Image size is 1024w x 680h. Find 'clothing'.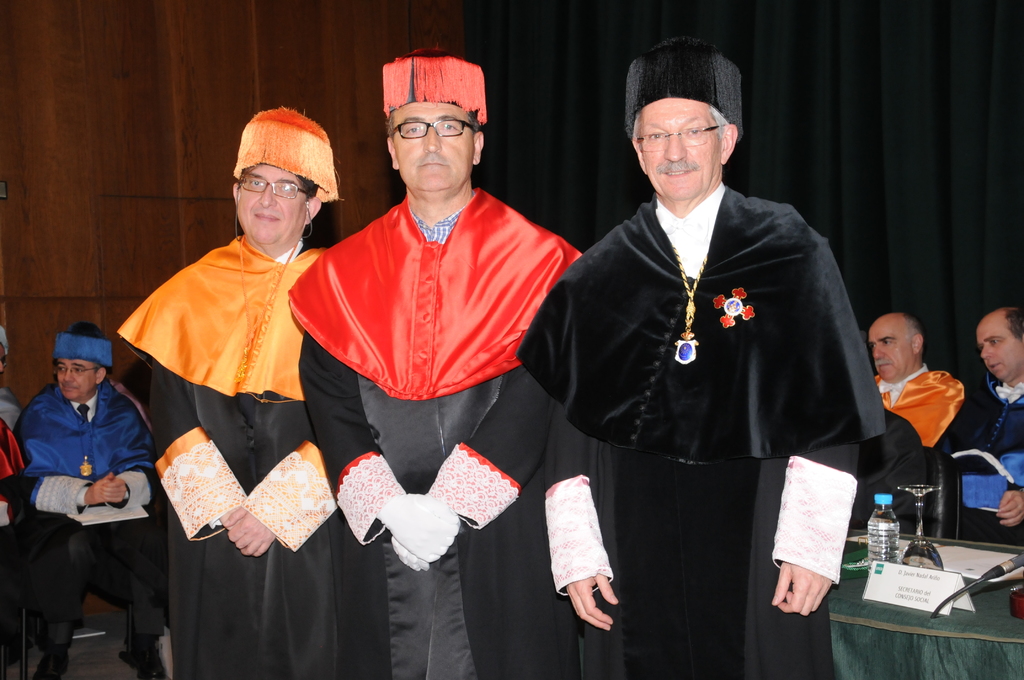
[955,375,1023,531].
